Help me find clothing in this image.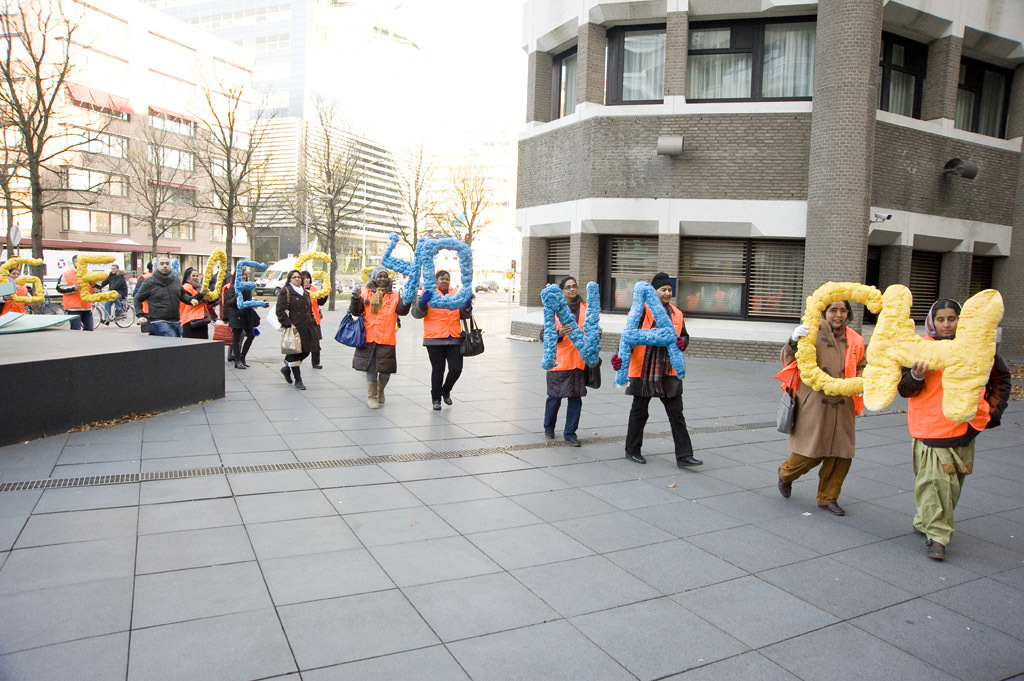
Found it: box=[95, 265, 128, 328].
